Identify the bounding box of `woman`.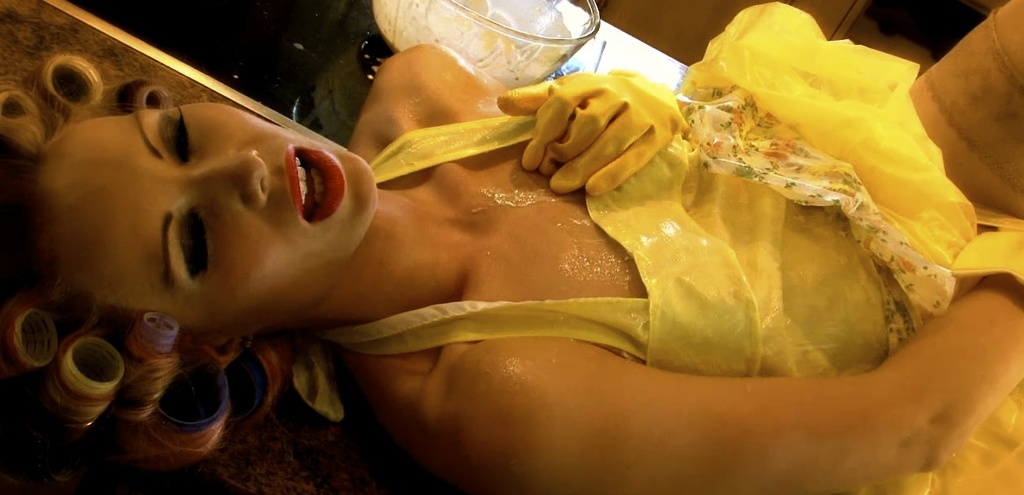
pyautogui.locateOnScreen(0, 0, 1023, 494).
